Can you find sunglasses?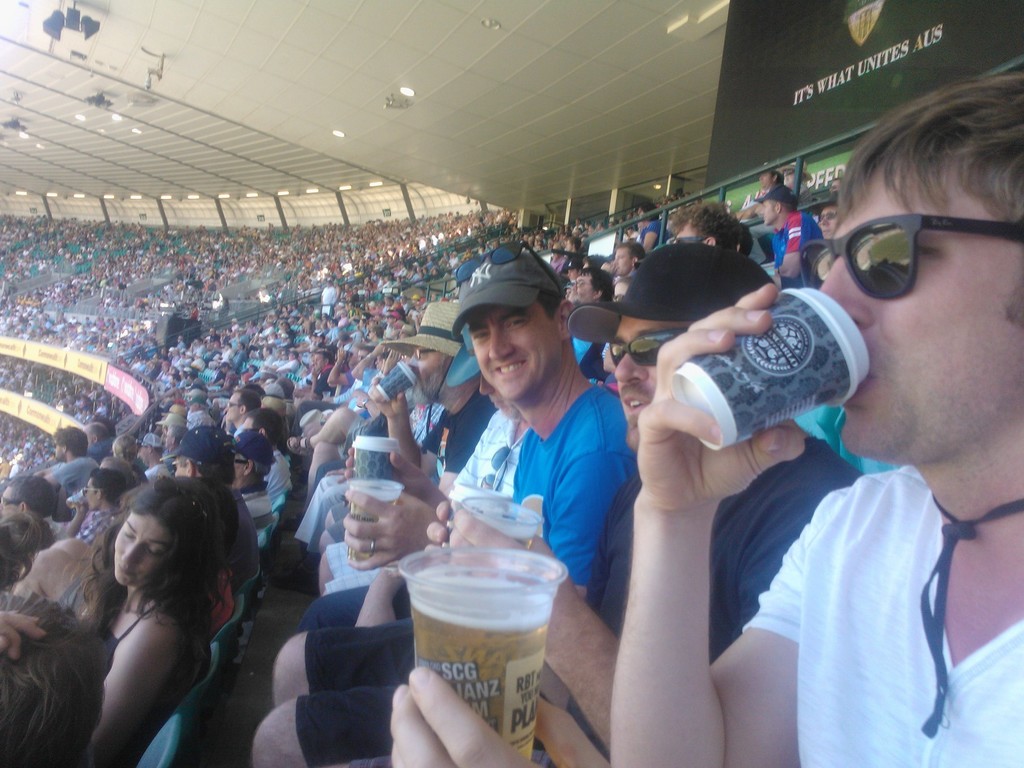
Yes, bounding box: 800,214,1023,304.
